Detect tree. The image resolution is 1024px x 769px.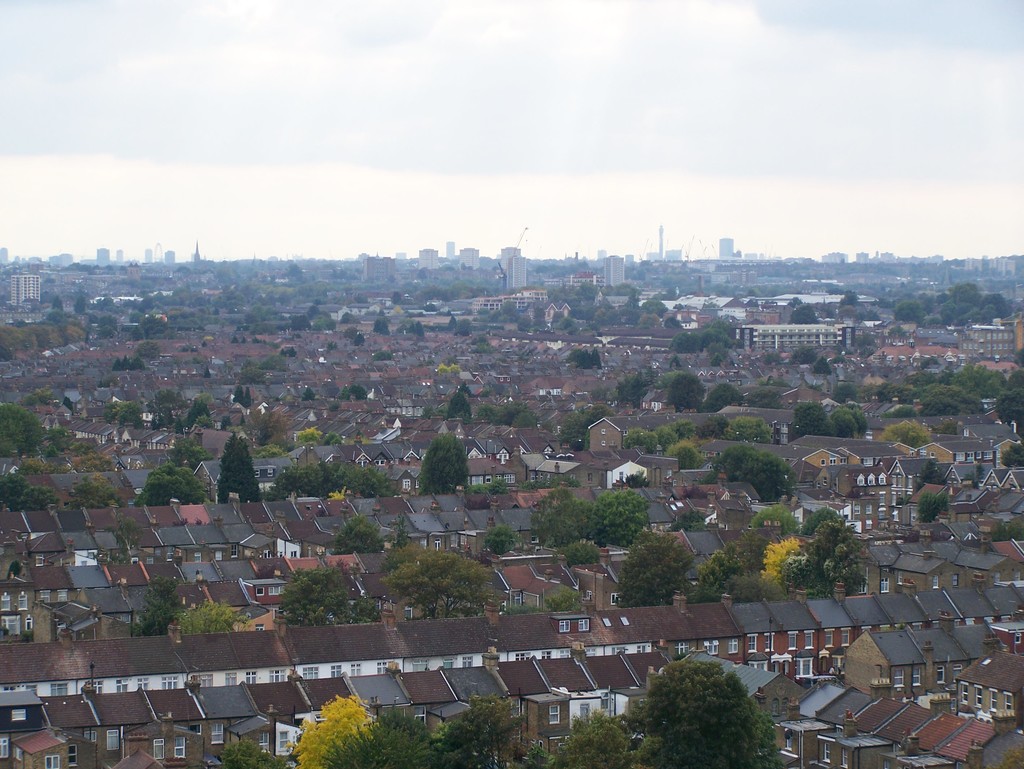
214:429:266:503.
